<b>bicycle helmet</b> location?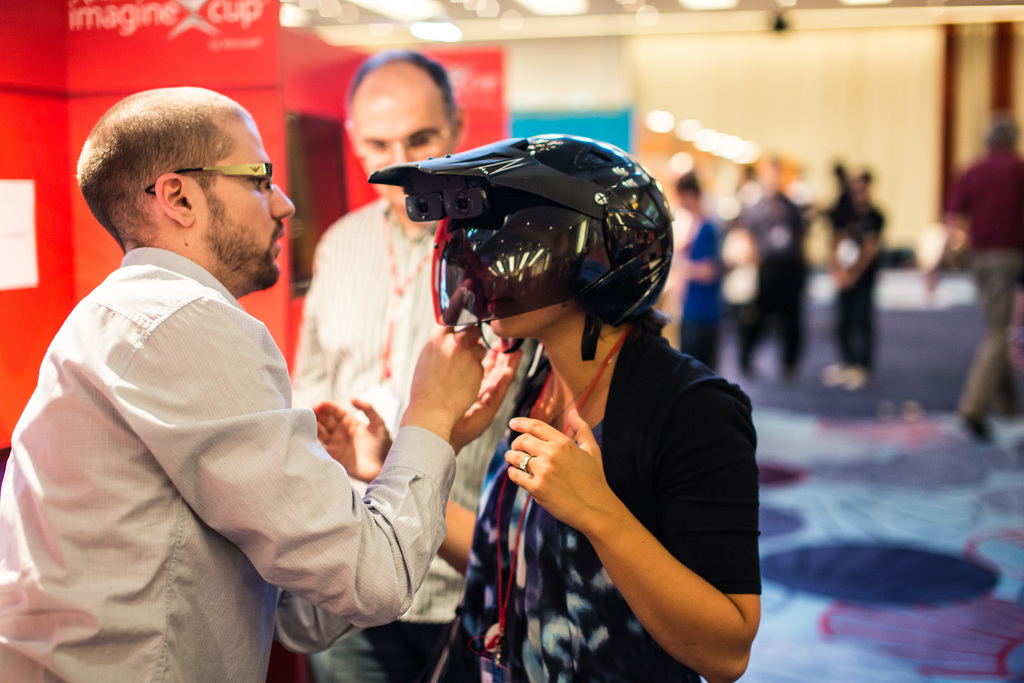
<box>375,138,675,360</box>
